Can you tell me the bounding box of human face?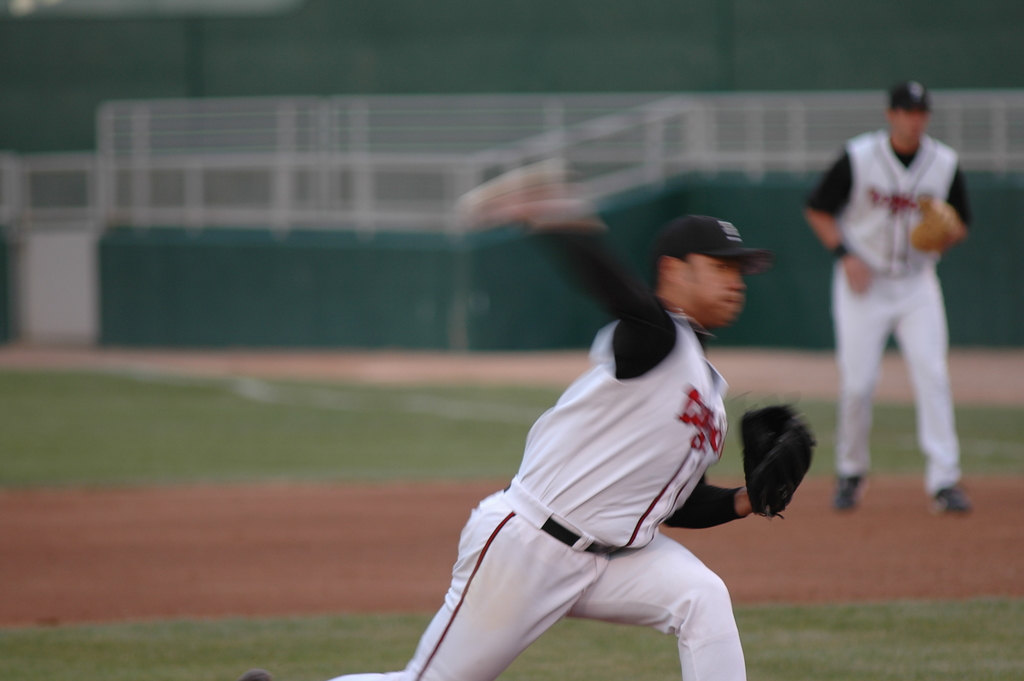
pyautogui.locateOnScreen(682, 260, 749, 322).
